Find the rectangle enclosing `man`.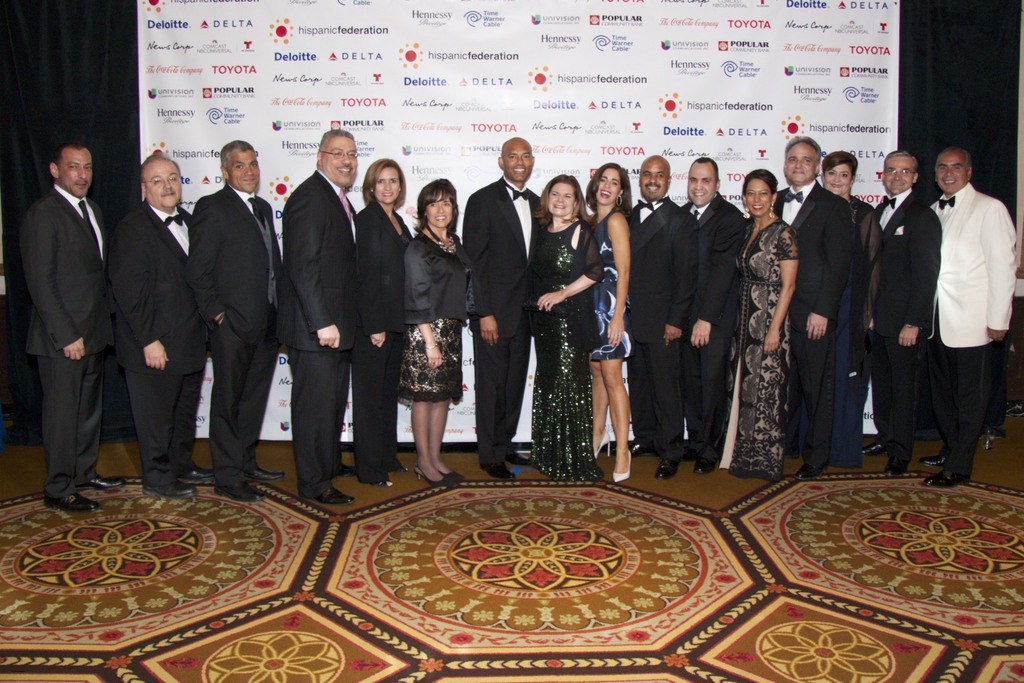
767,136,863,473.
